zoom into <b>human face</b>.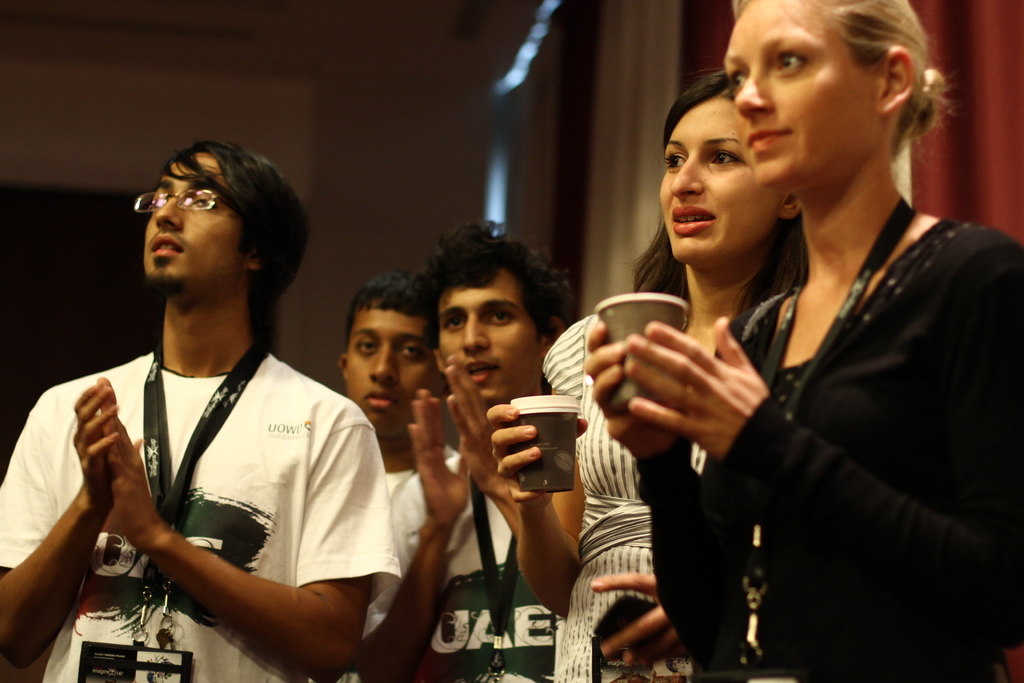
Zoom target: [658,94,781,269].
